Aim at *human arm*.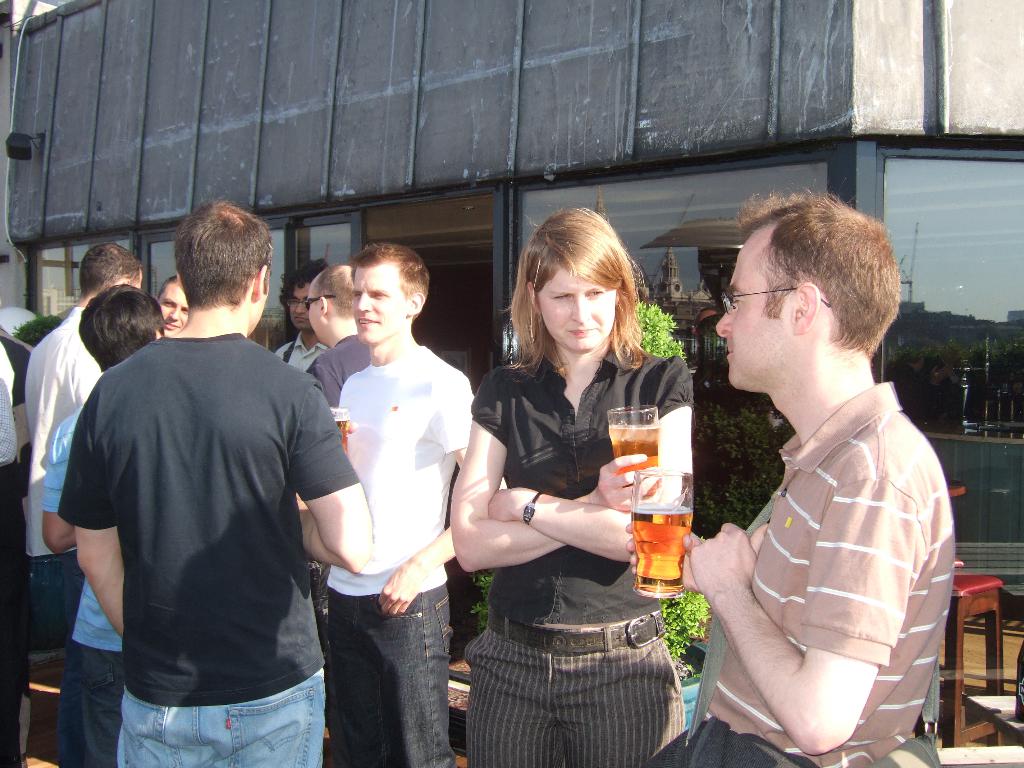
Aimed at {"left": 56, "top": 393, "right": 131, "bottom": 644}.
